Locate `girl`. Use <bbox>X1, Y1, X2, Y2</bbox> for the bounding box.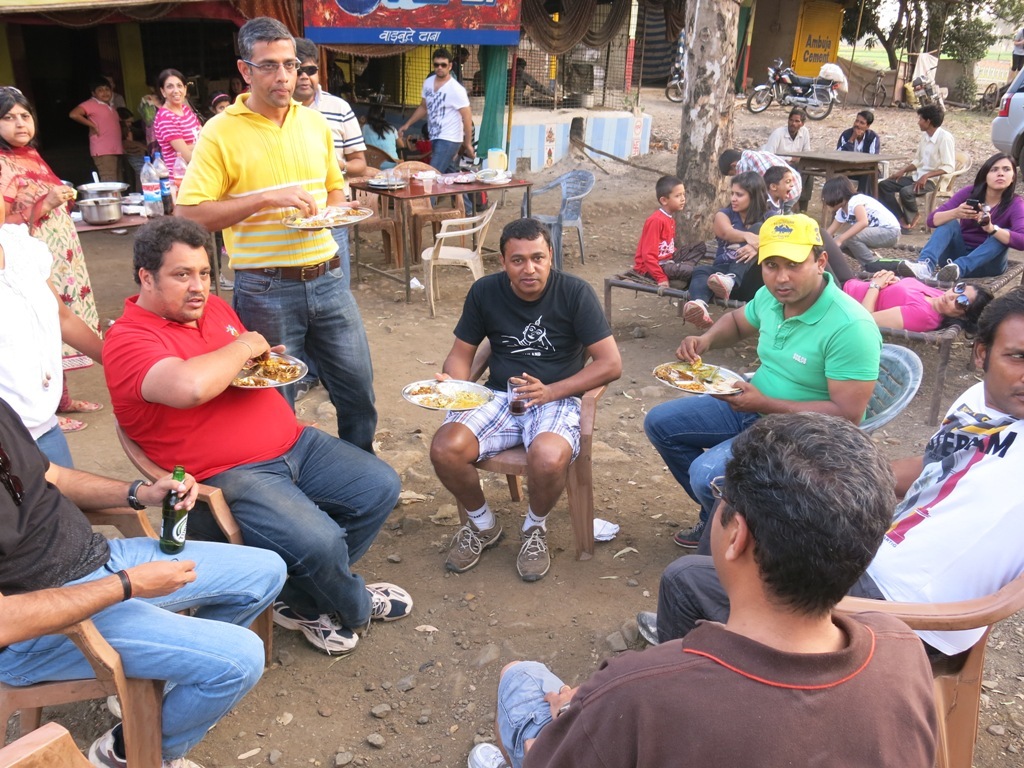
<bbox>902, 155, 1023, 284</bbox>.
